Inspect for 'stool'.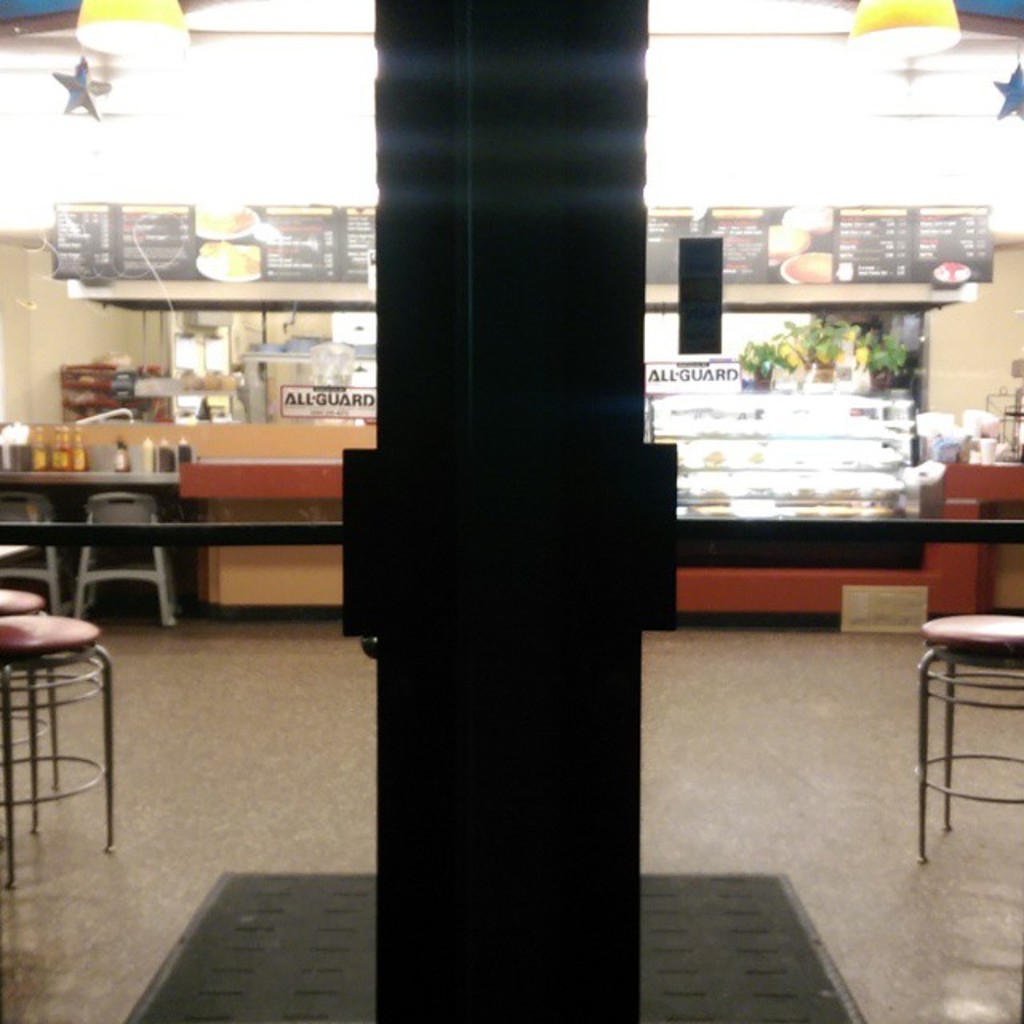
Inspection: l=0, t=611, r=118, b=886.
